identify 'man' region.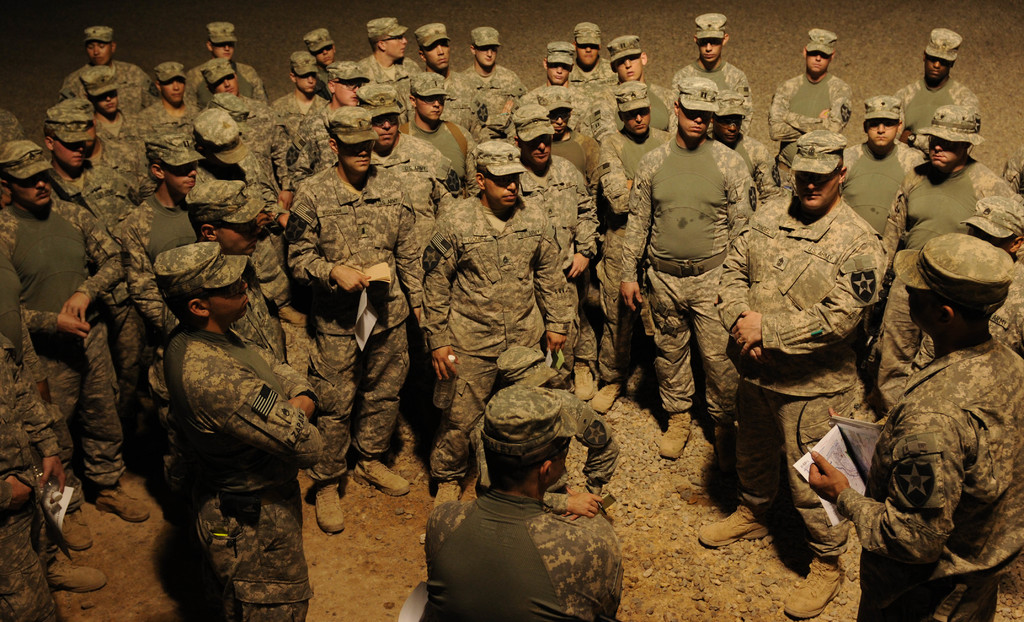
Region: 757 34 863 208.
